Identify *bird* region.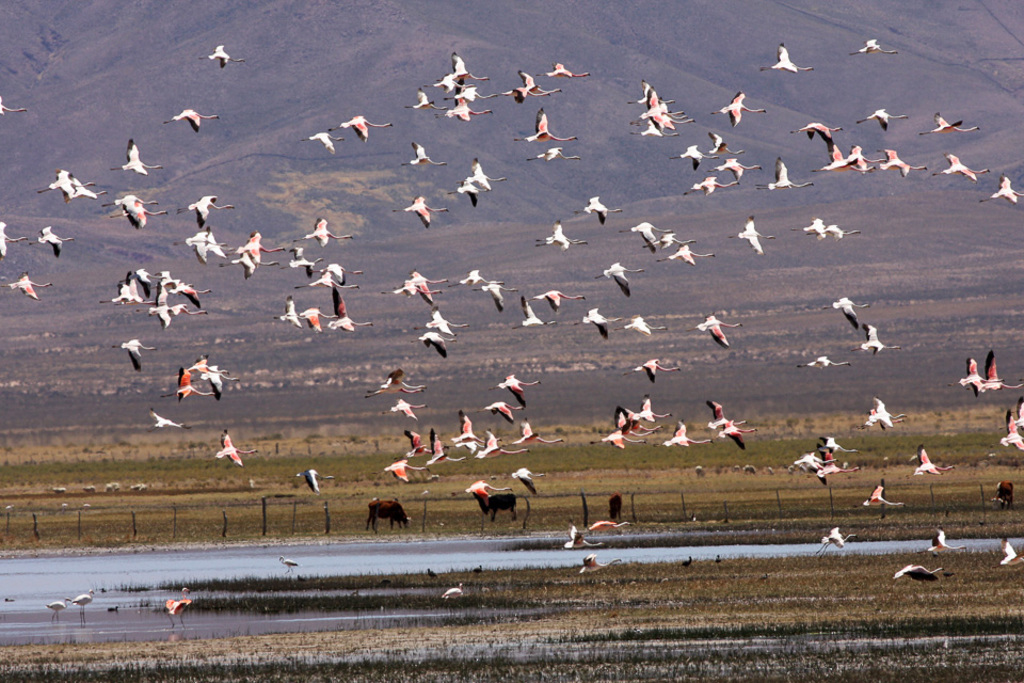
Region: bbox=[622, 408, 667, 432].
